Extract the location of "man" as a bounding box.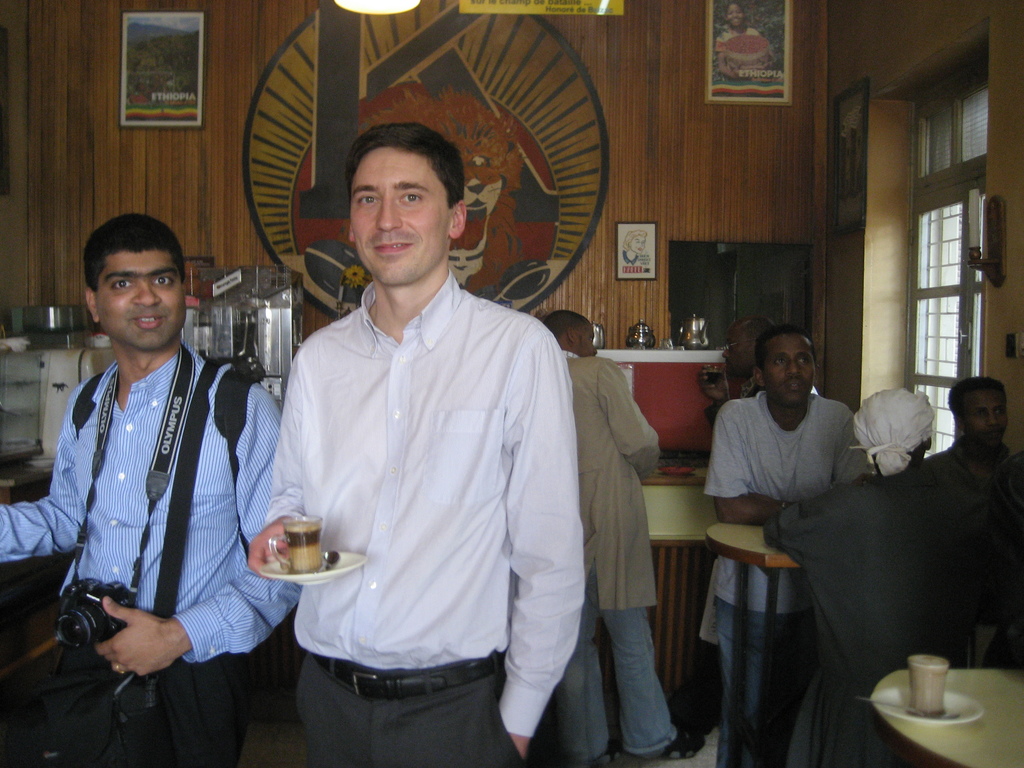
bbox(692, 315, 768, 431).
